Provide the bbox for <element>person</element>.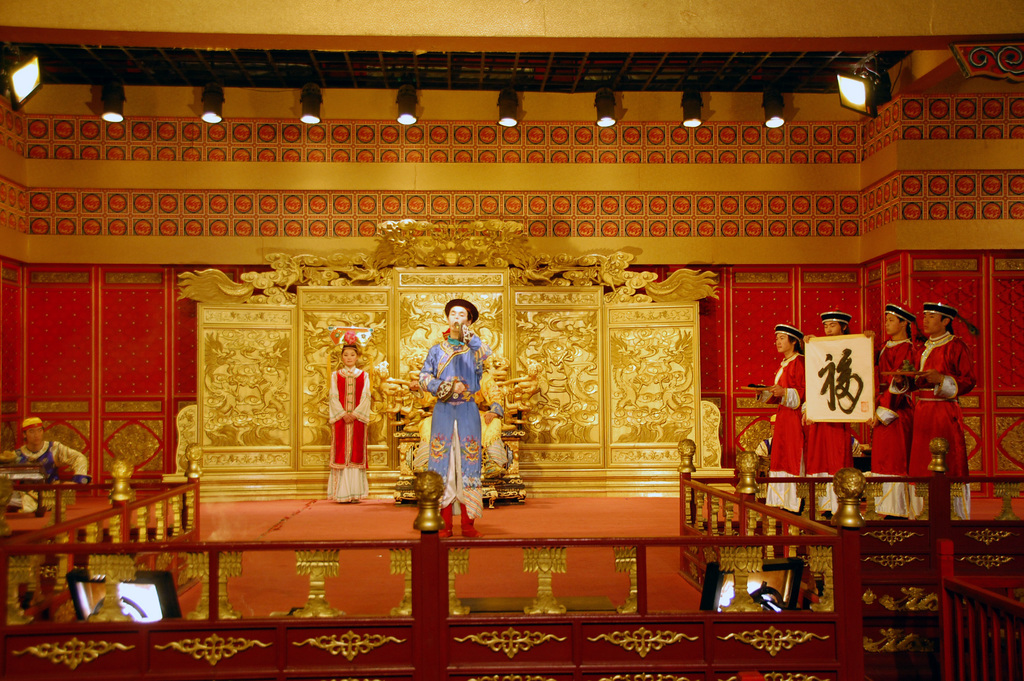
<region>903, 310, 983, 527</region>.
